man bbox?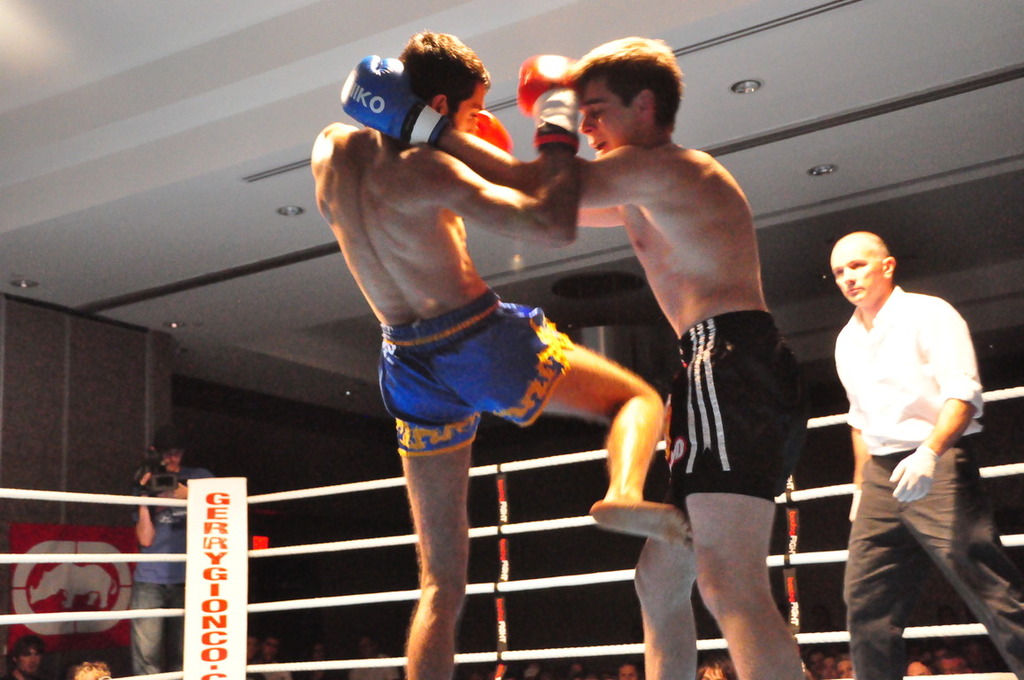
336:35:807:679
